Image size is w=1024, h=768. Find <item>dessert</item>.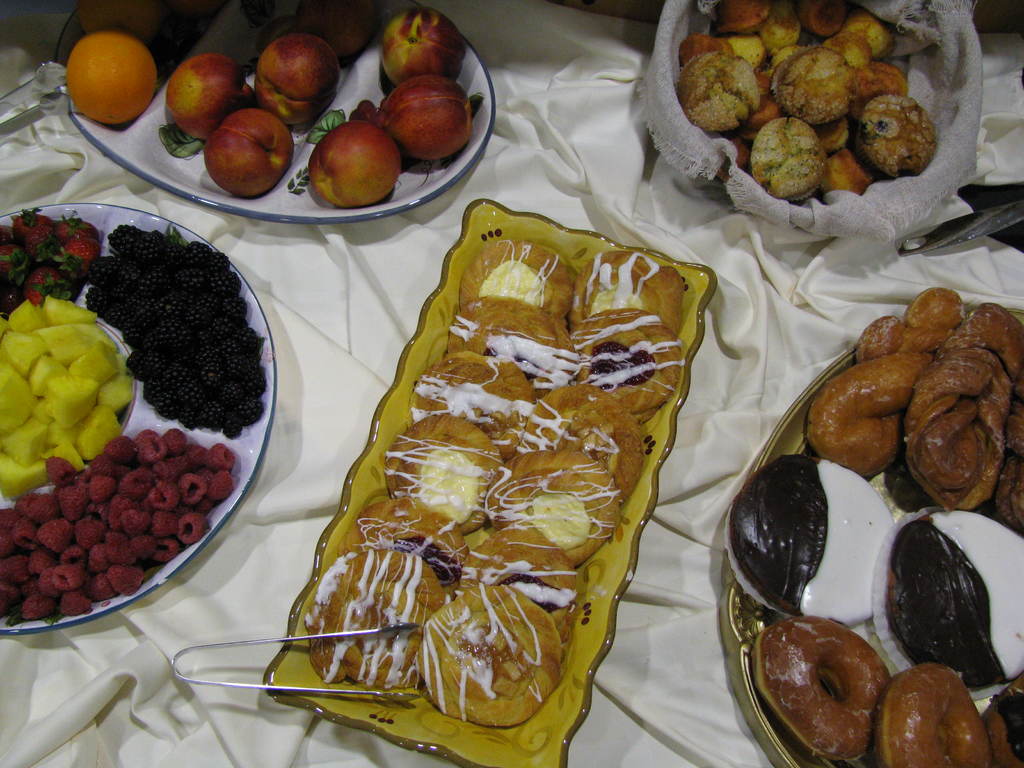
[991,685,1023,765].
